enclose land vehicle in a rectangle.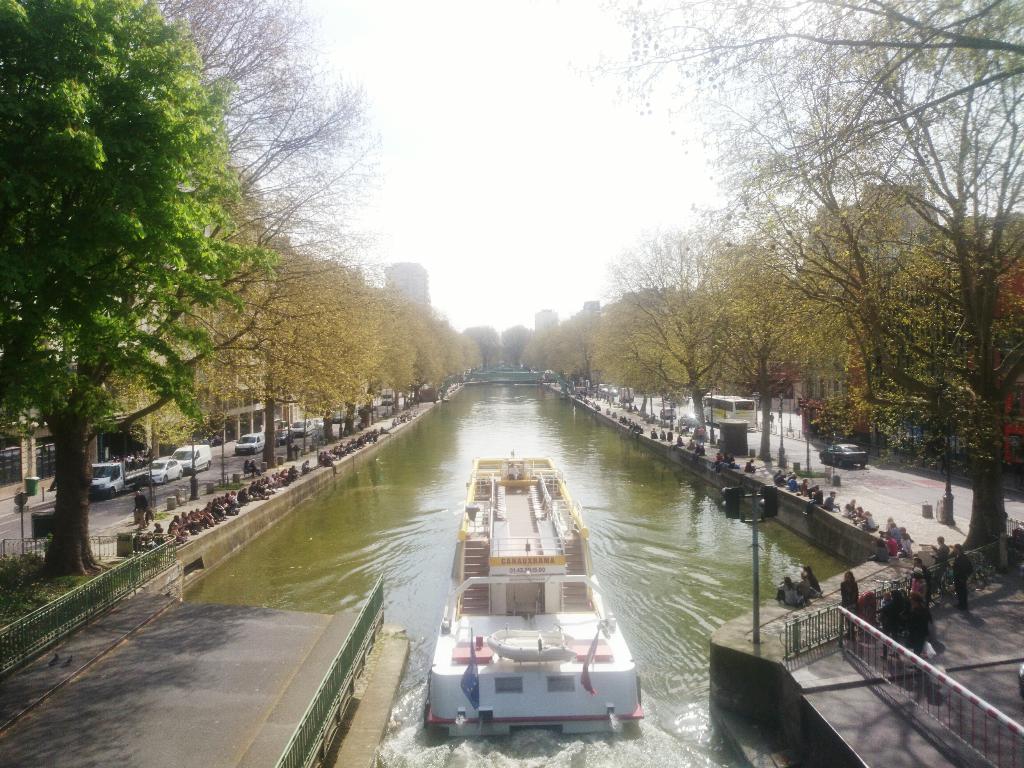
x1=659, y1=407, x2=677, y2=420.
